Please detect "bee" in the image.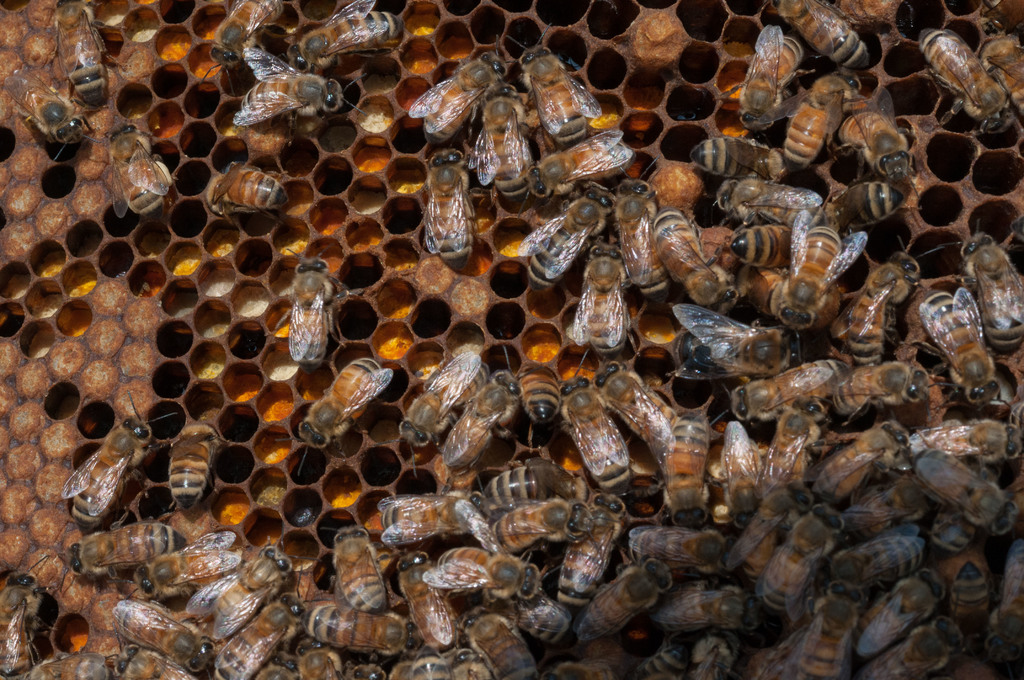
[x1=556, y1=376, x2=641, y2=486].
